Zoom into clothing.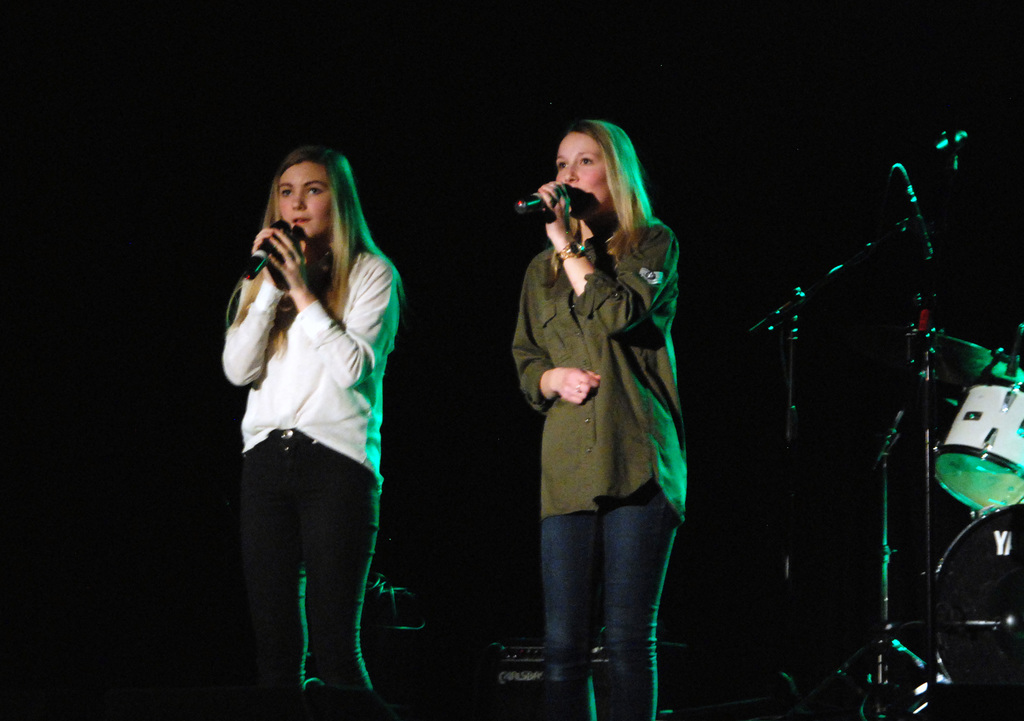
Zoom target: 219 192 404 644.
